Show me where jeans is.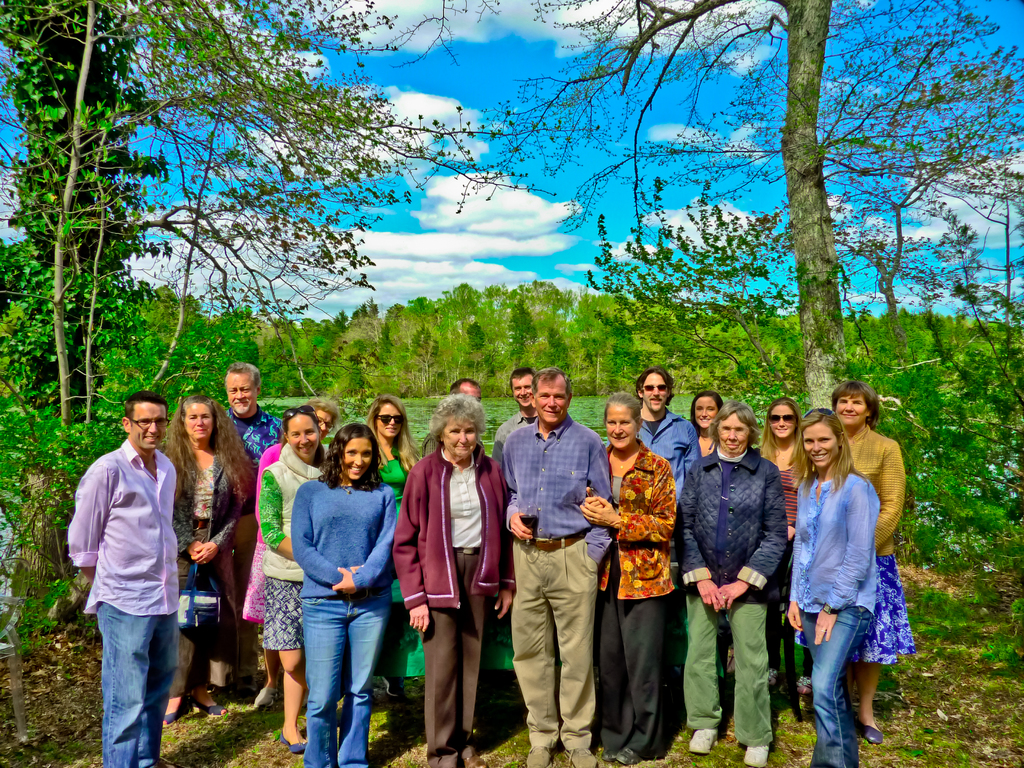
jeans is at <bbox>99, 604, 175, 767</bbox>.
